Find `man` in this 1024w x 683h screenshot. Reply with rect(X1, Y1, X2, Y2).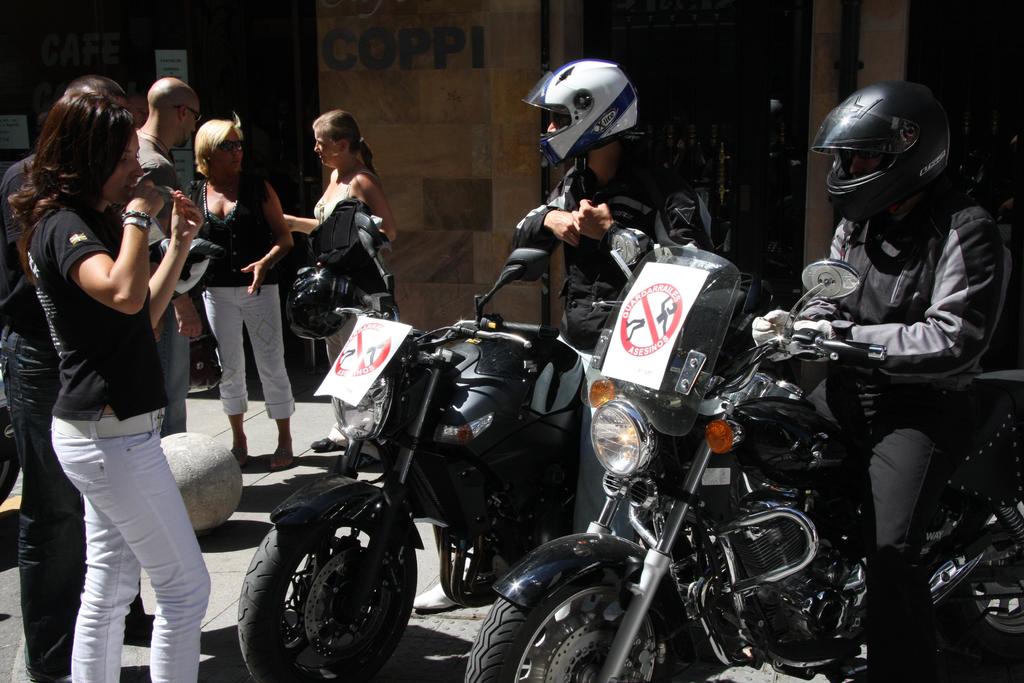
rect(119, 78, 203, 440).
